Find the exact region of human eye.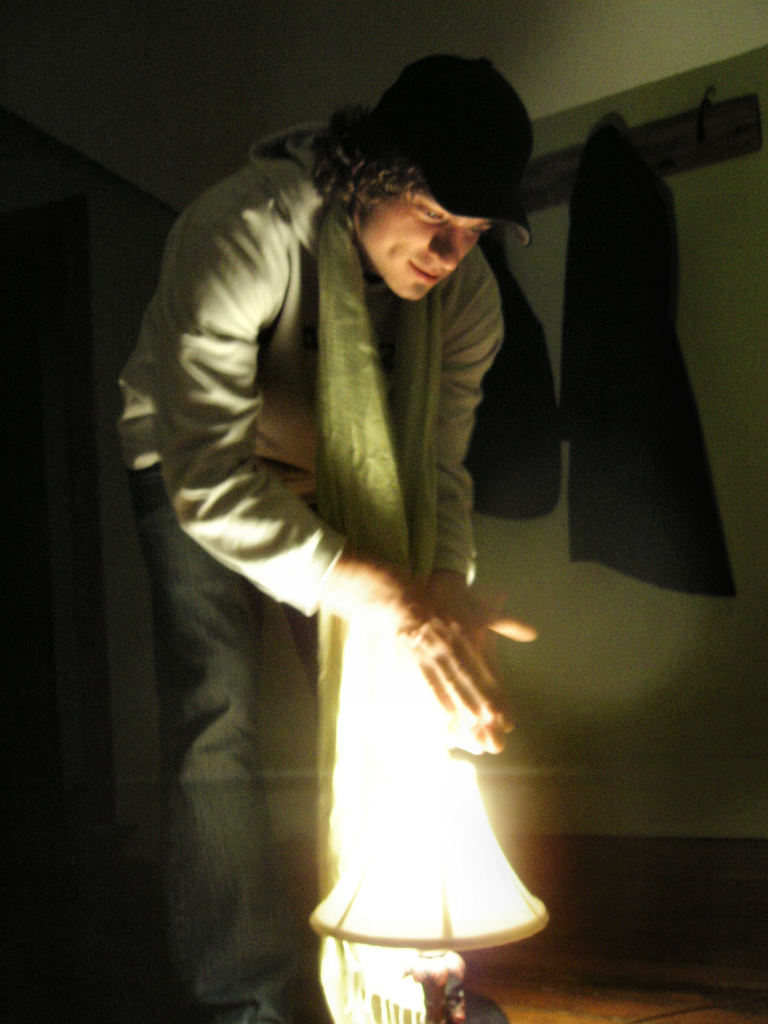
Exact region: 471 221 492 245.
